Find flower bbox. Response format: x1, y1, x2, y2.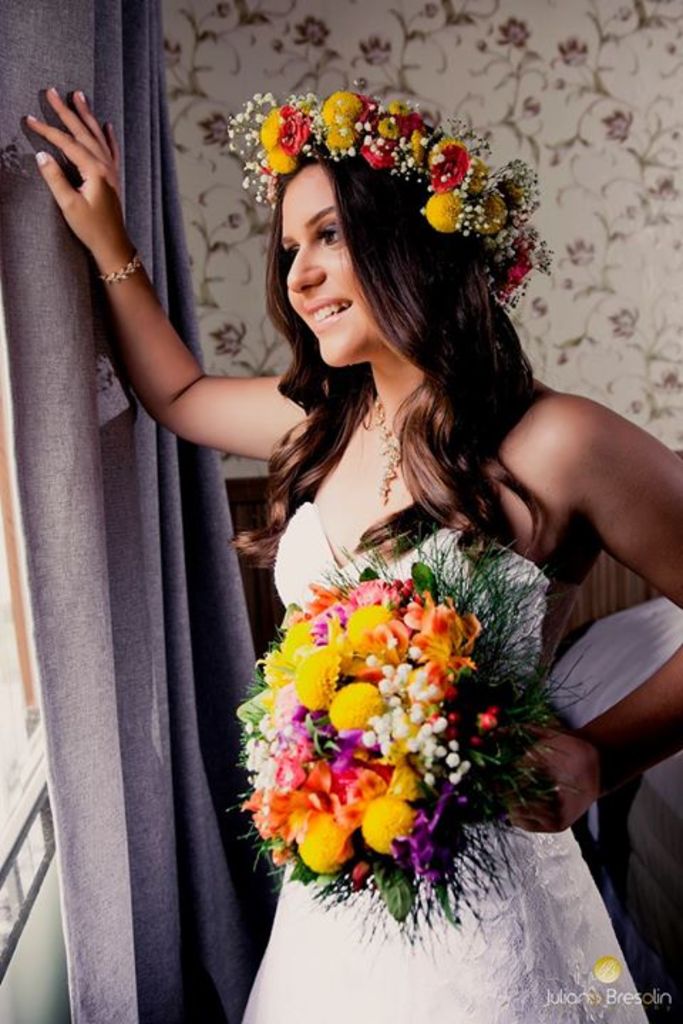
259, 146, 300, 172.
